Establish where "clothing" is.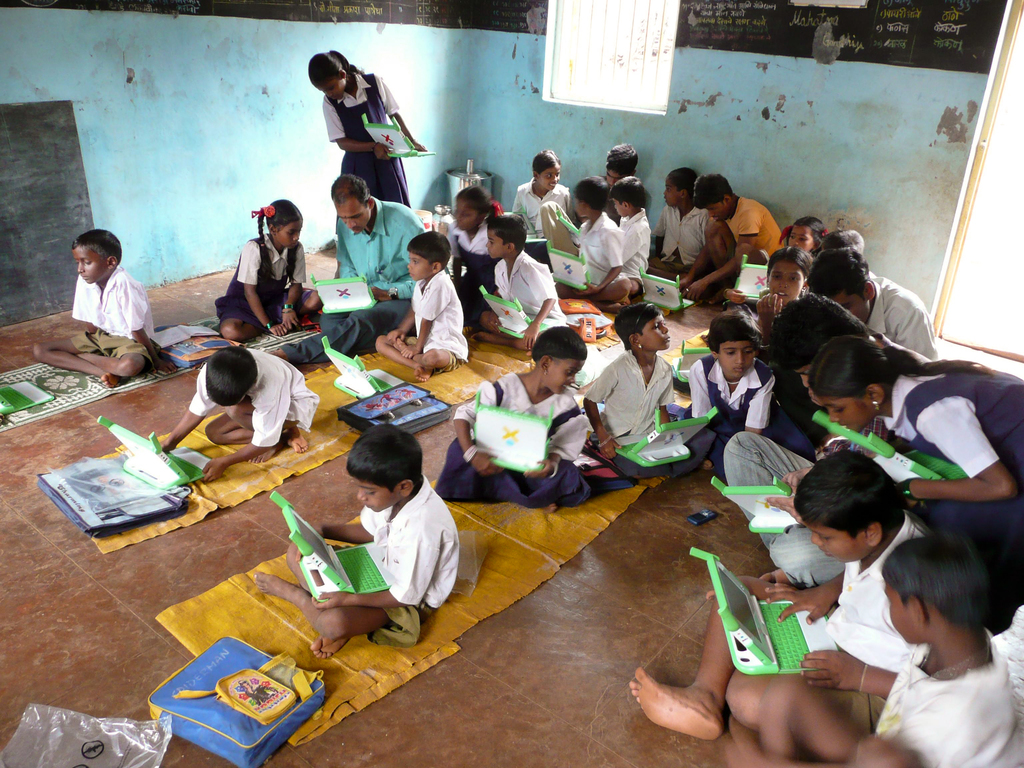
Established at 441:367:595:516.
